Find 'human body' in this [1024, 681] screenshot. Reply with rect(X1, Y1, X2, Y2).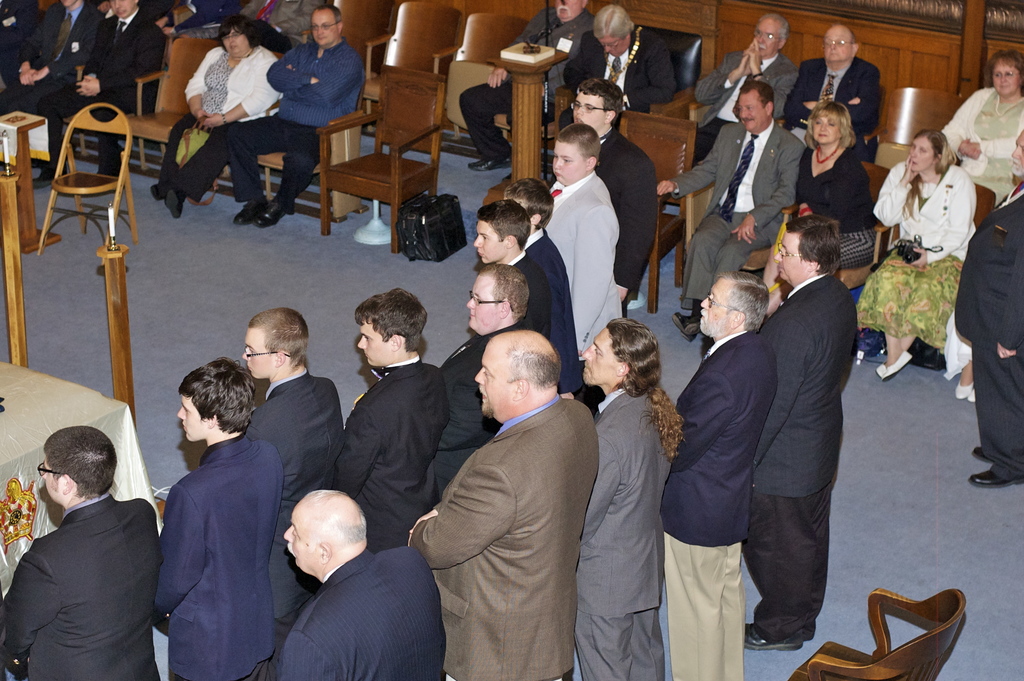
rect(139, 0, 235, 33).
